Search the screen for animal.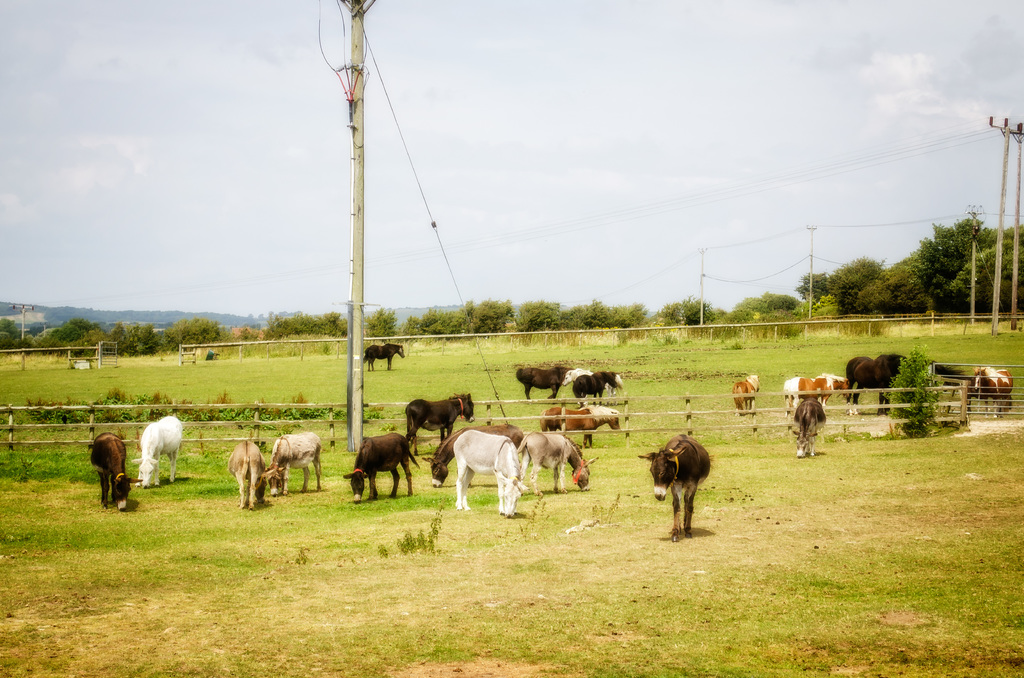
Found at region(257, 431, 326, 497).
